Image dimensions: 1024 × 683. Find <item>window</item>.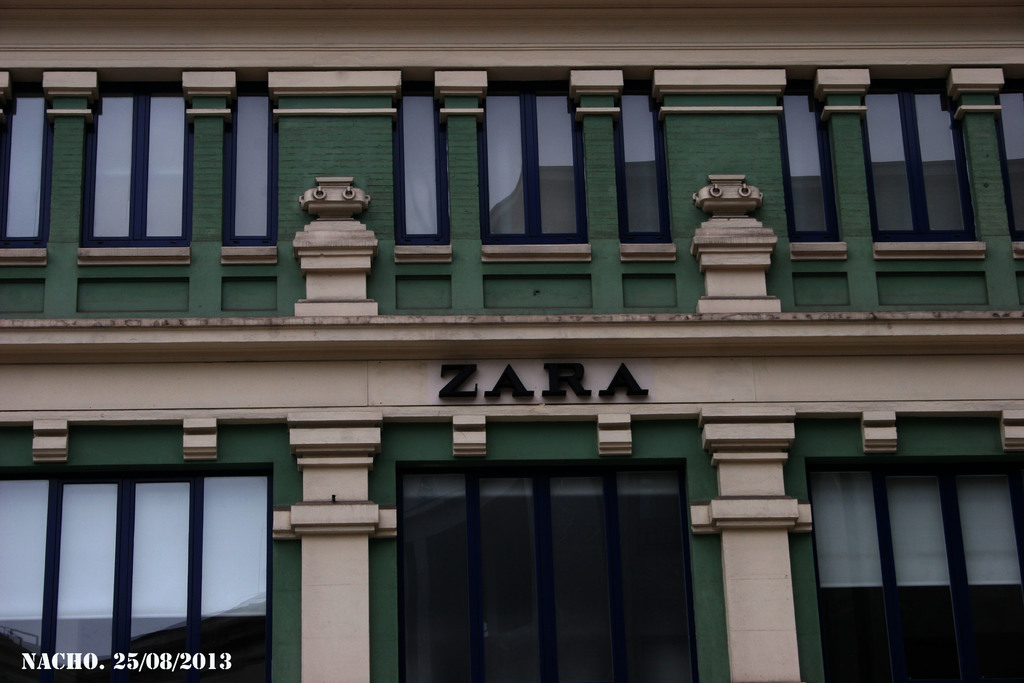
(x1=0, y1=476, x2=278, y2=682).
